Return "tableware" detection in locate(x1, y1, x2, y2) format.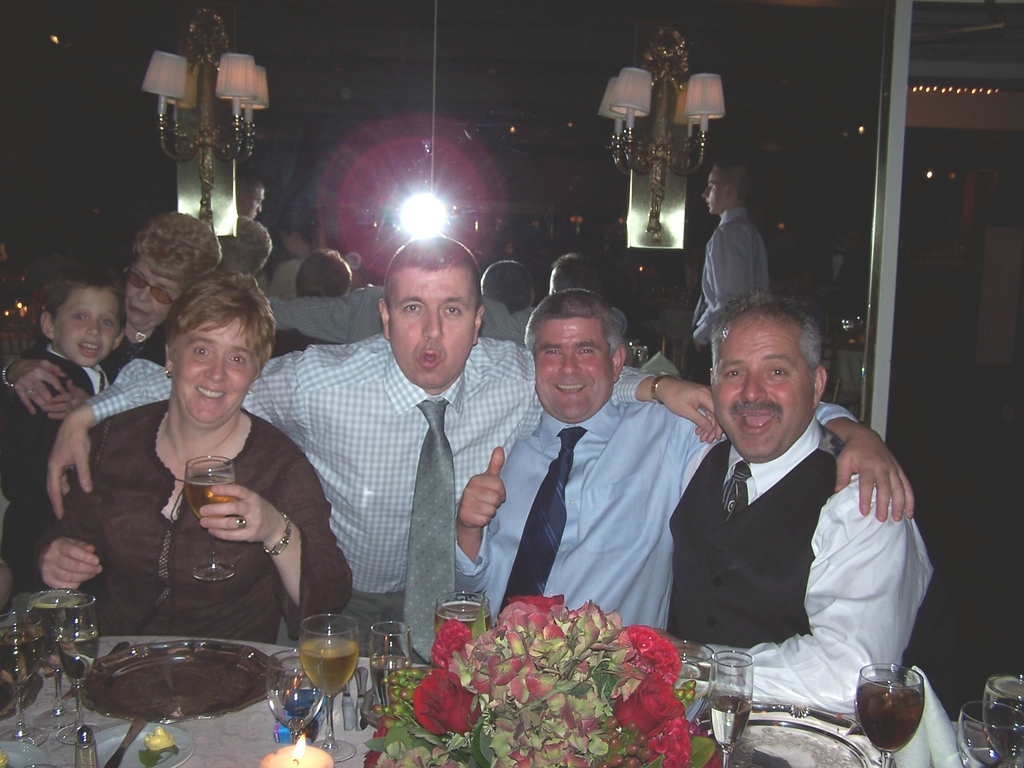
locate(81, 636, 289, 767).
